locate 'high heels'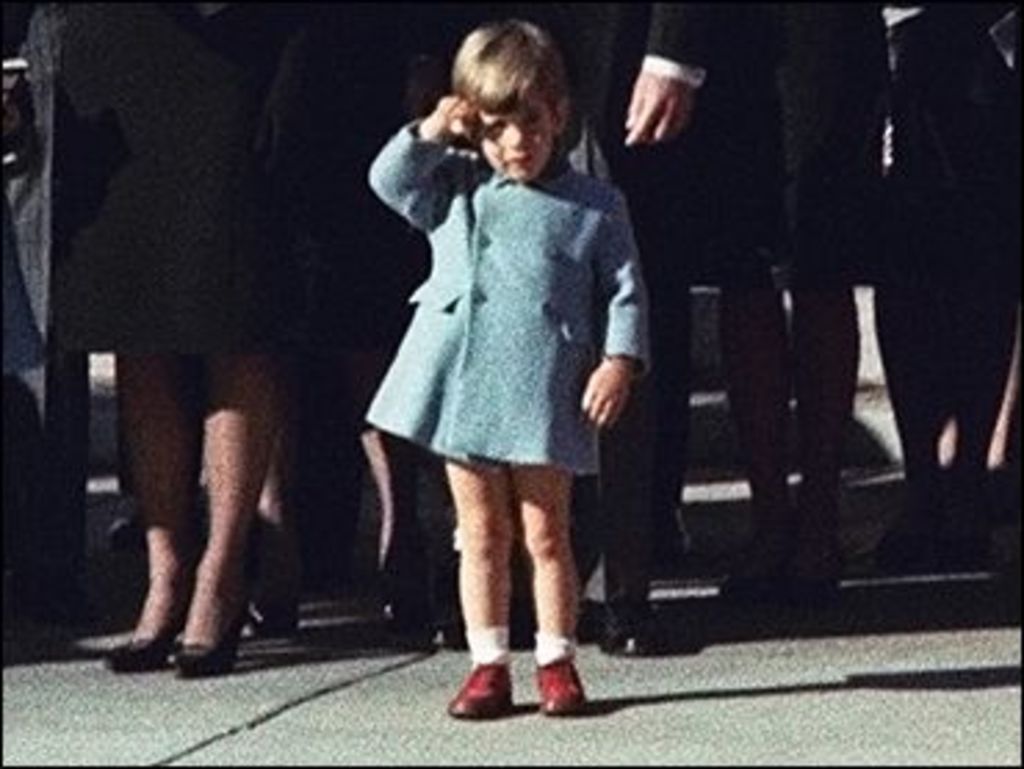
(left=172, top=581, right=249, bottom=678)
